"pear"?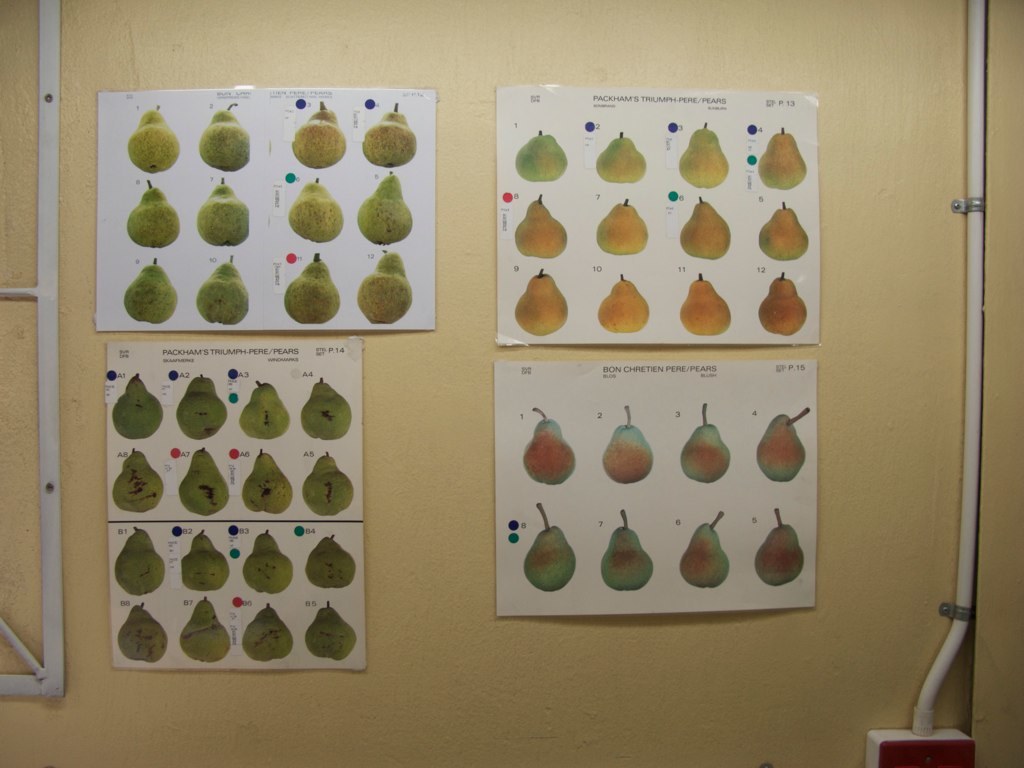
[175,374,229,439]
